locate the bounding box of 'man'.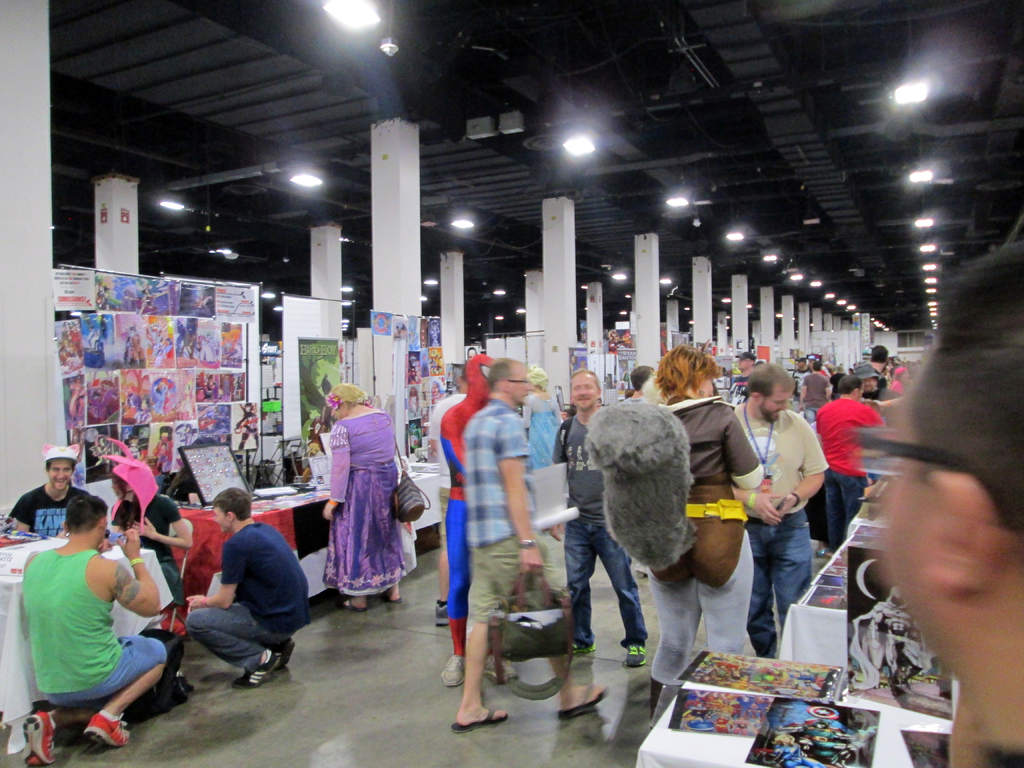
Bounding box: 732,360,831,658.
